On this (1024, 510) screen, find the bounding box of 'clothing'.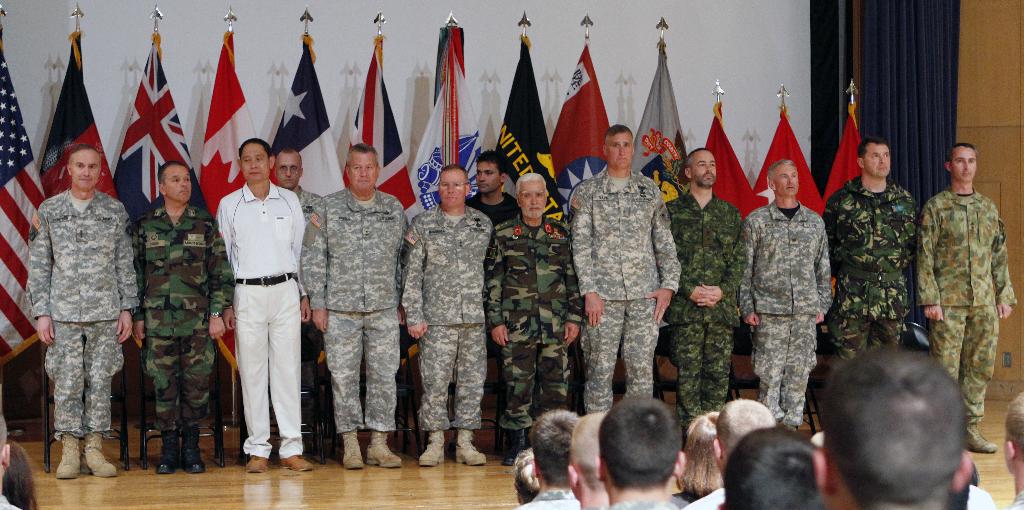
Bounding box: 293/193/326/213.
